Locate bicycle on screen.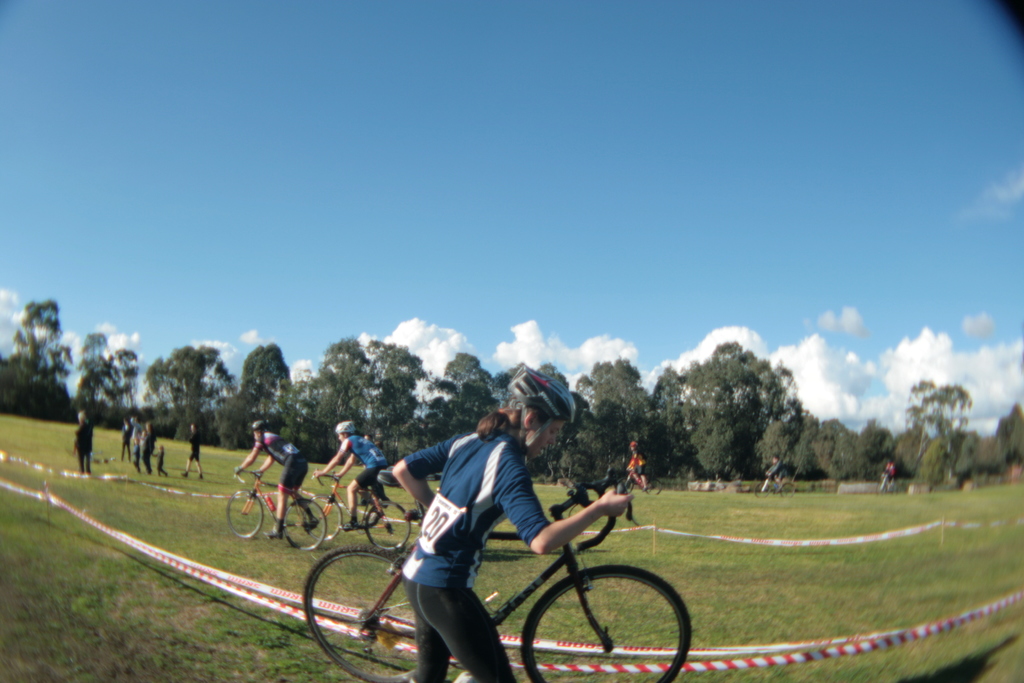
On screen at x1=306 y1=470 x2=411 y2=551.
